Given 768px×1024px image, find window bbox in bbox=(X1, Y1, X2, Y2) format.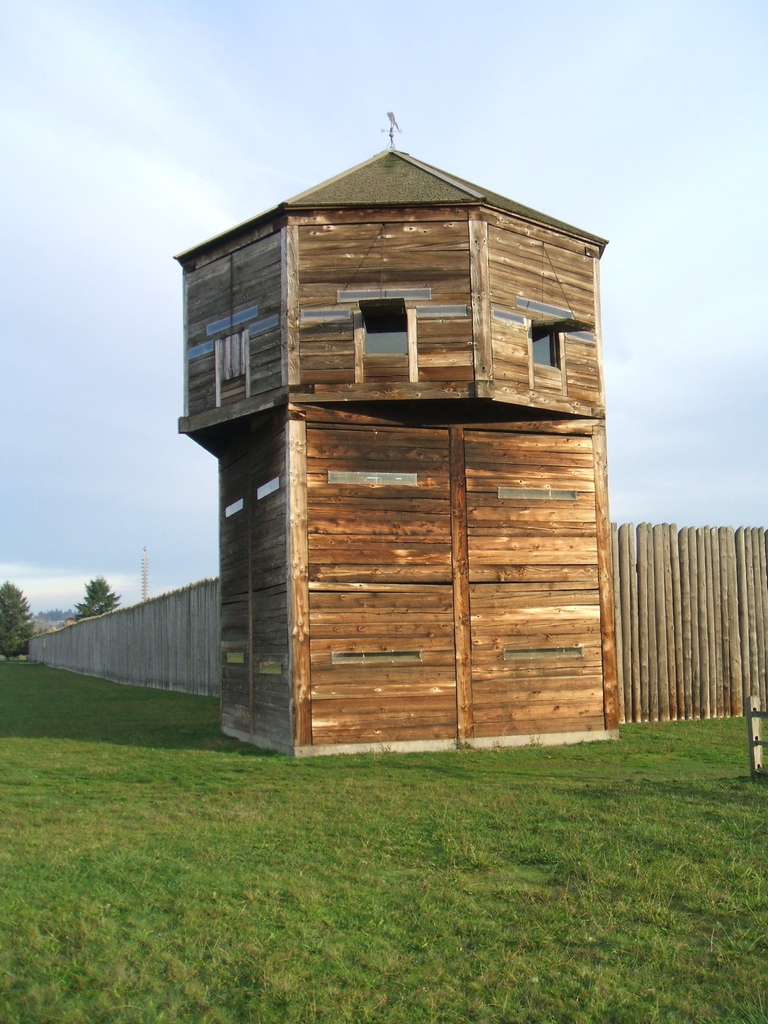
bbox=(534, 316, 563, 381).
